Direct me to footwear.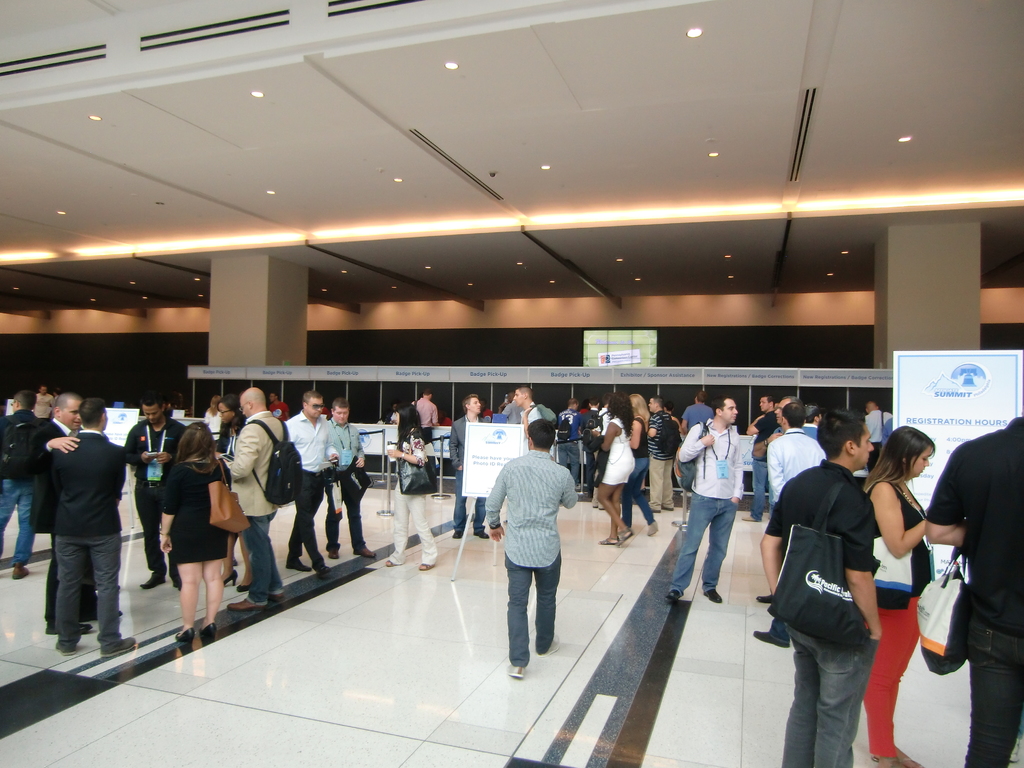
Direction: Rect(280, 556, 309, 572).
